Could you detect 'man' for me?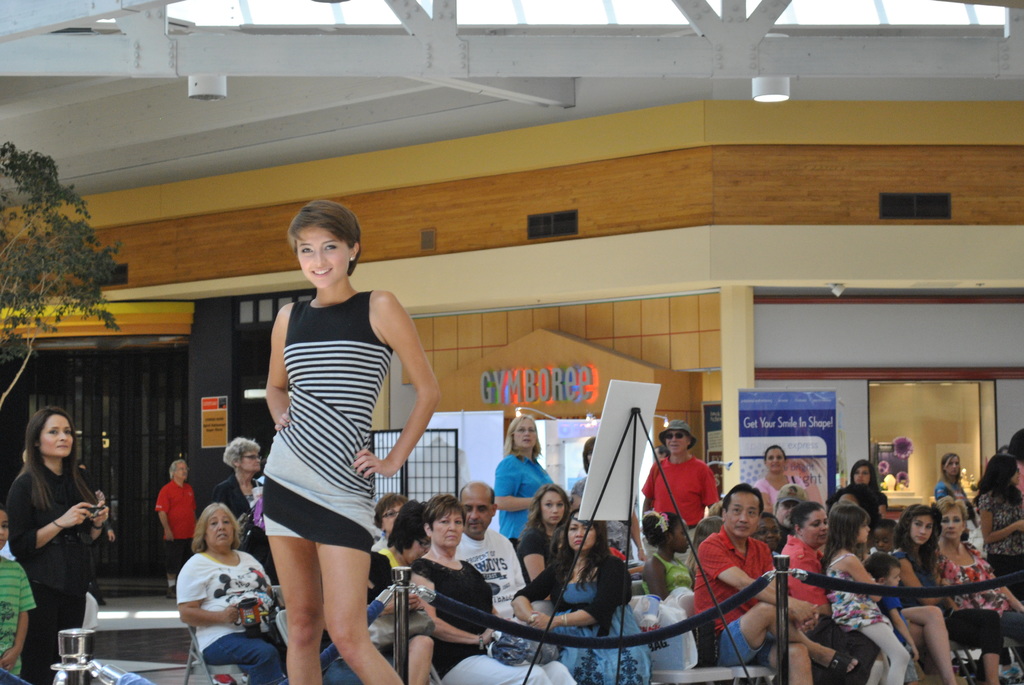
Detection result: (x1=451, y1=475, x2=535, y2=633).
